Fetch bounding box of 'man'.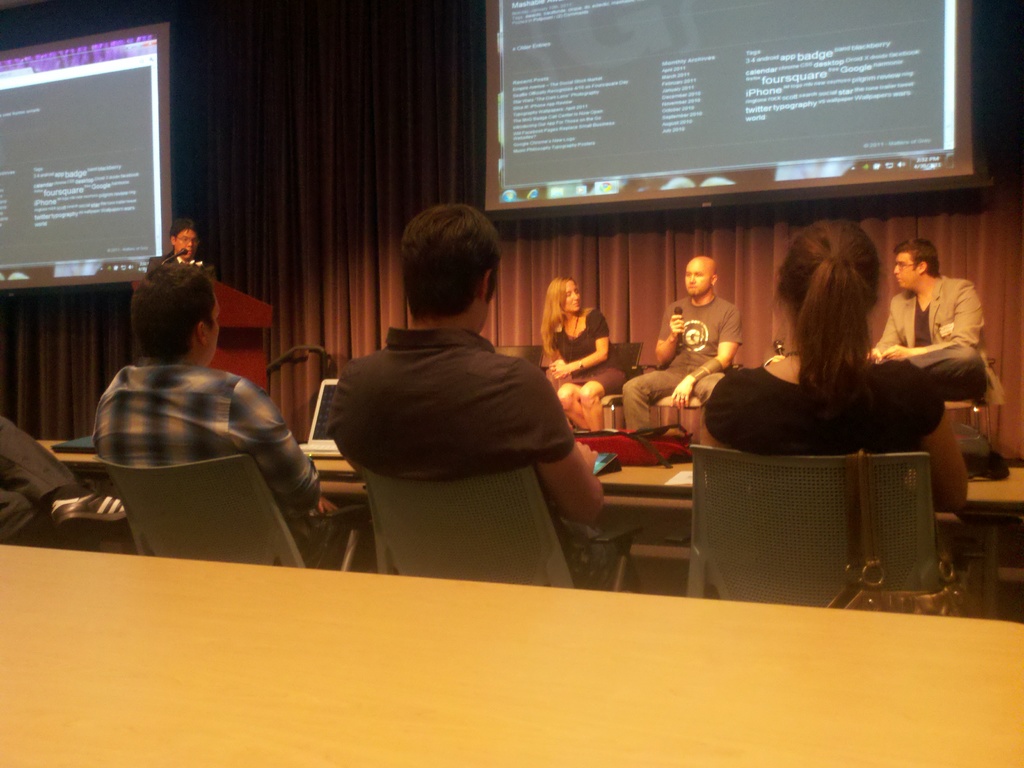
Bbox: box(624, 252, 748, 431).
